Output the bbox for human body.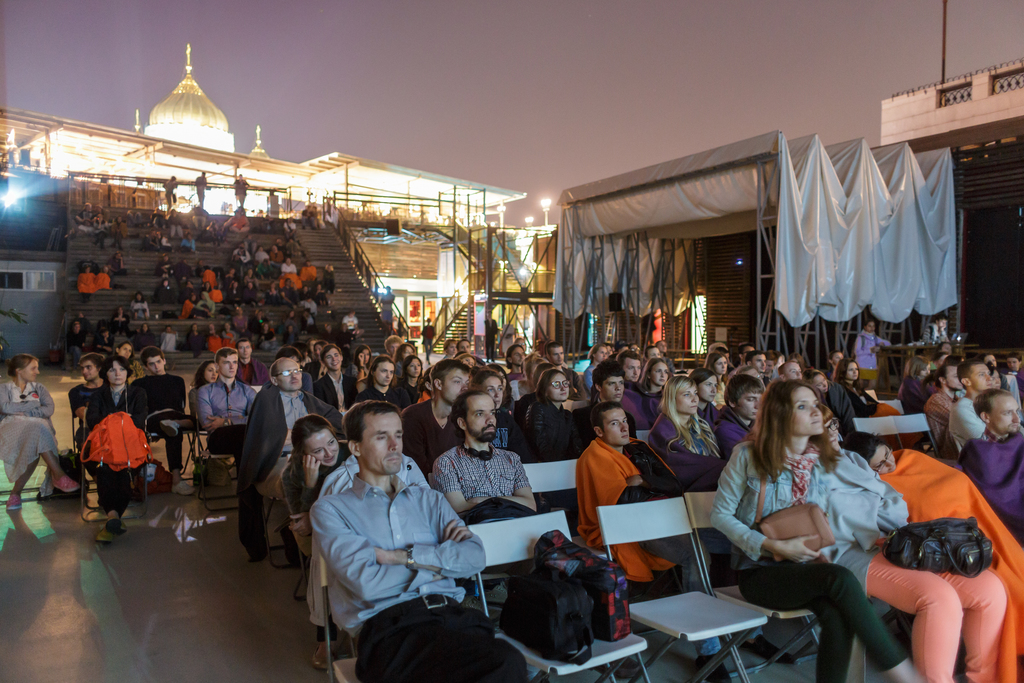
{"x1": 708, "y1": 377, "x2": 939, "y2": 682}.
